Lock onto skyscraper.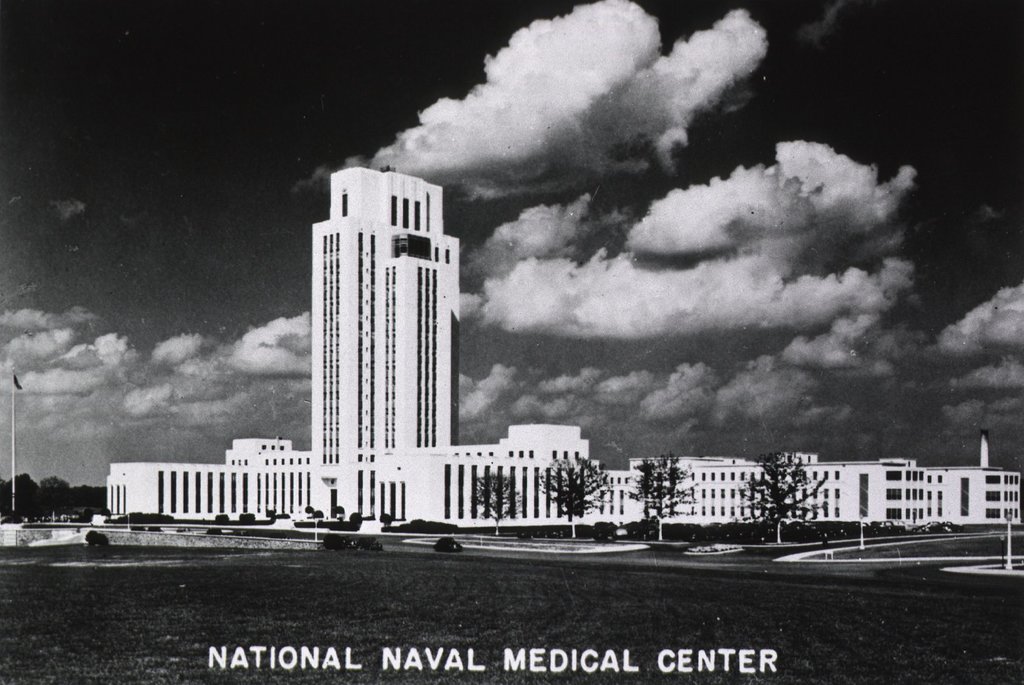
Locked: Rect(310, 156, 480, 473).
